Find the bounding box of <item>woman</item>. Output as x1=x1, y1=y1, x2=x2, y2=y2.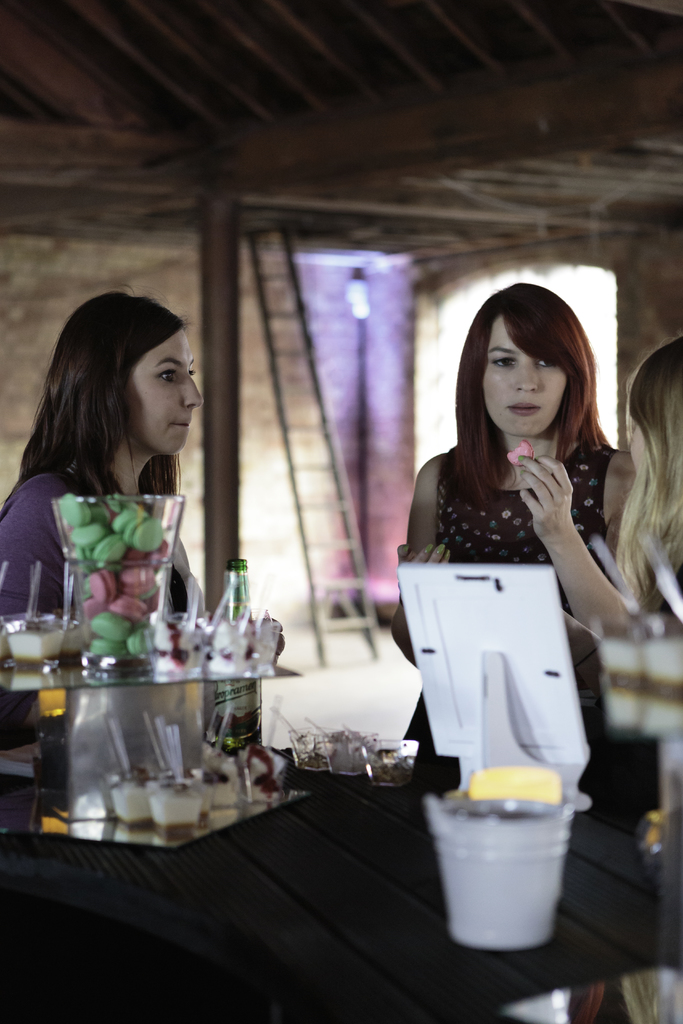
x1=625, y1=342, x2=682, y2=561.
